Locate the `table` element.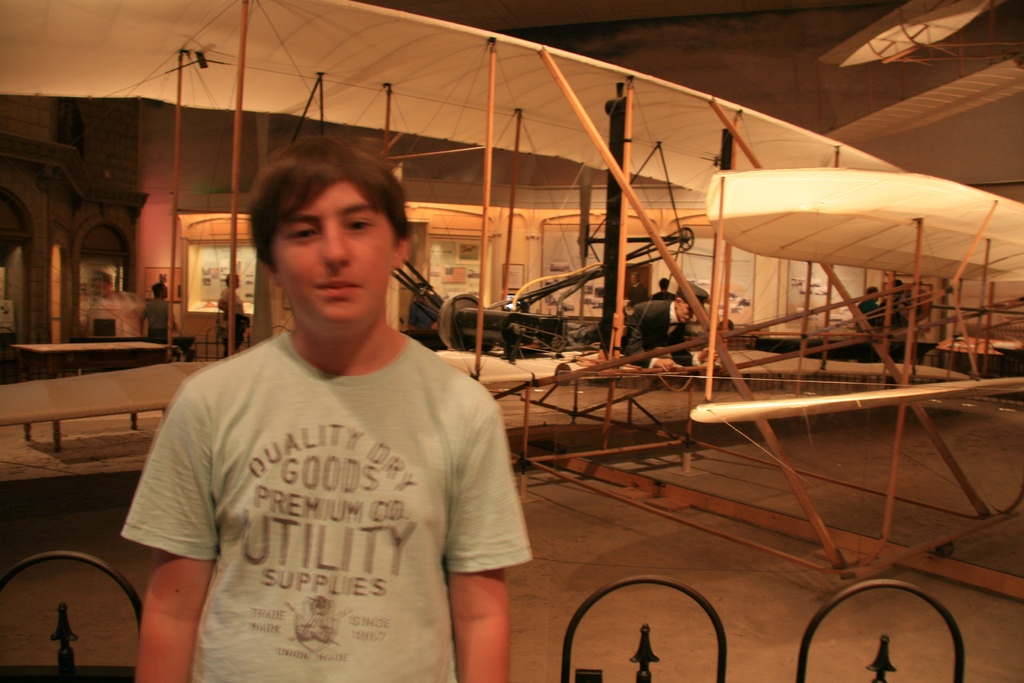
Element bbox: x1=9, y1=334, x2=166, y2=375.
